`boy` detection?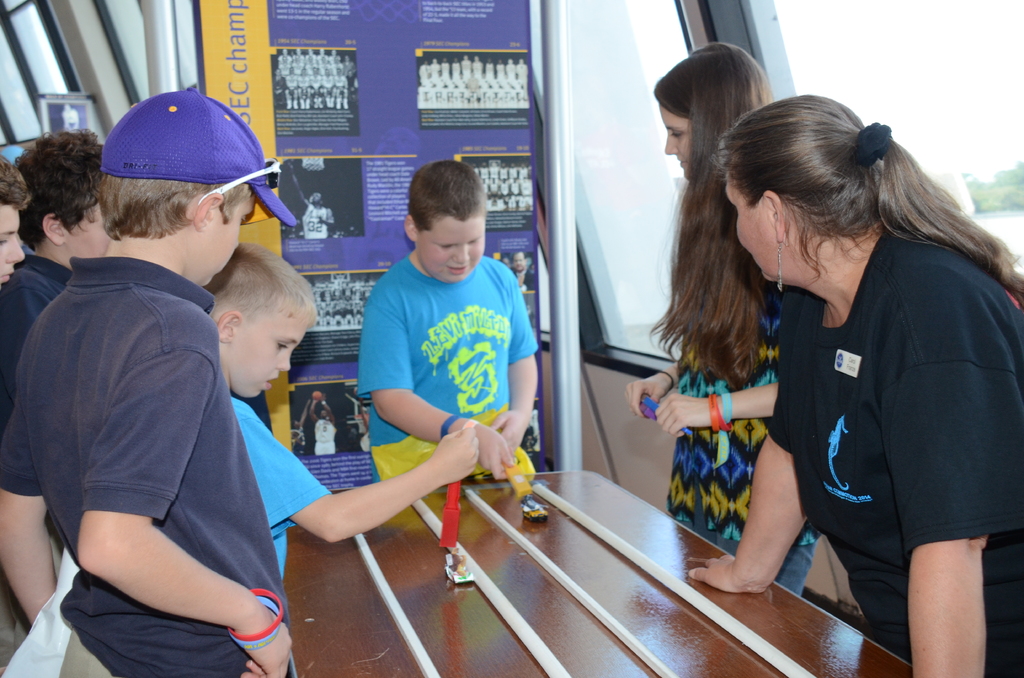
bbox(330, 166, 544, 547)
